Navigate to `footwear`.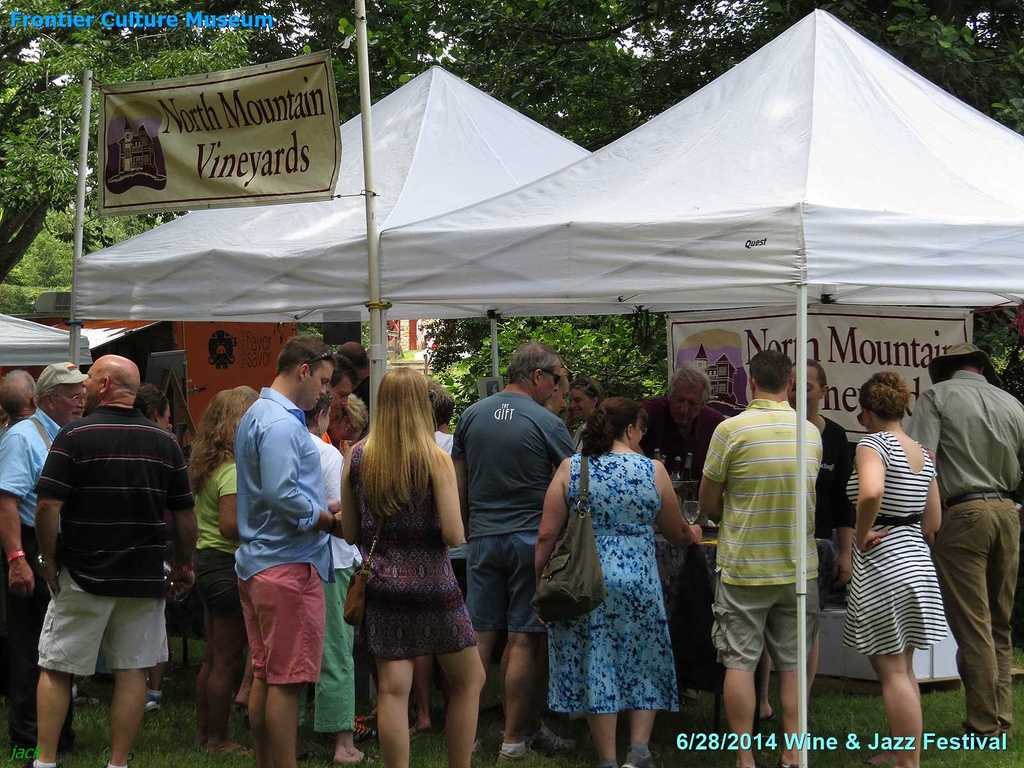
Navigation target: BBox(620, 746, 657, 767).
